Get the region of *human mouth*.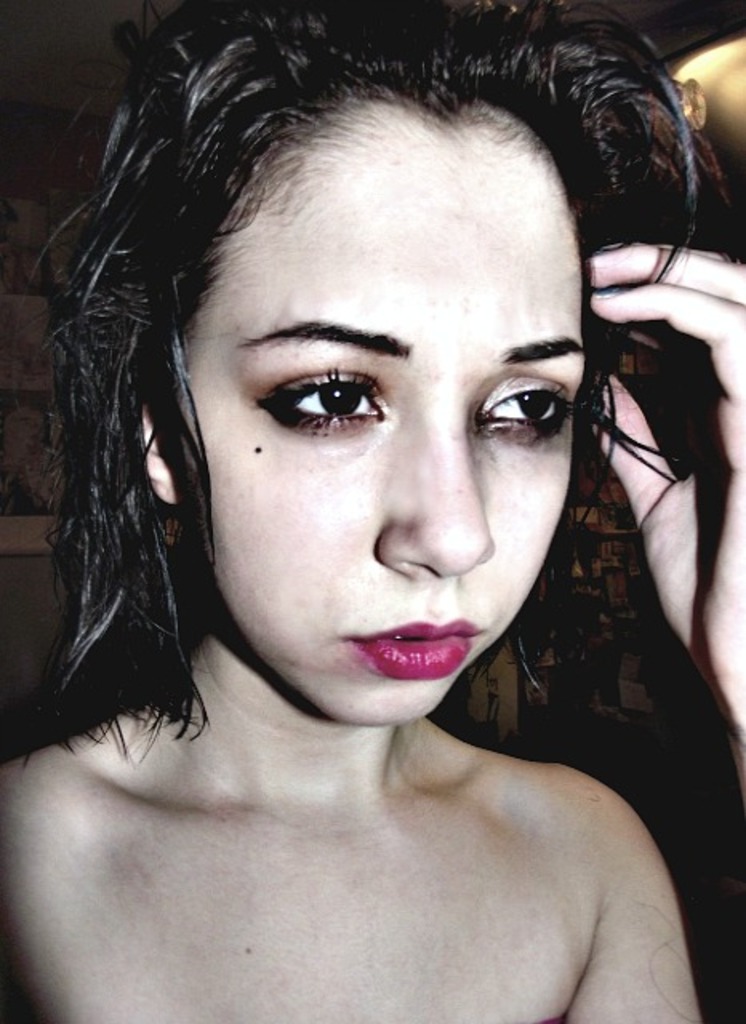
[left=335, top=590, right=496, bottom=685].
